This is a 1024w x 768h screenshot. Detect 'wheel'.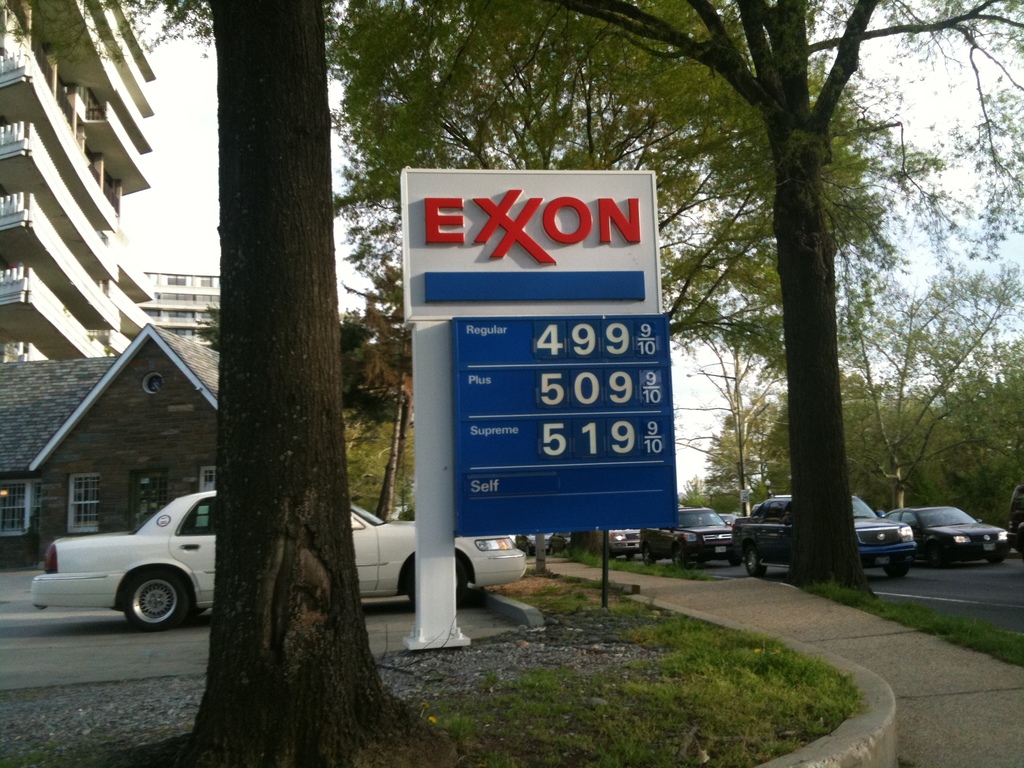
<box>118,565,193,628</box>.
